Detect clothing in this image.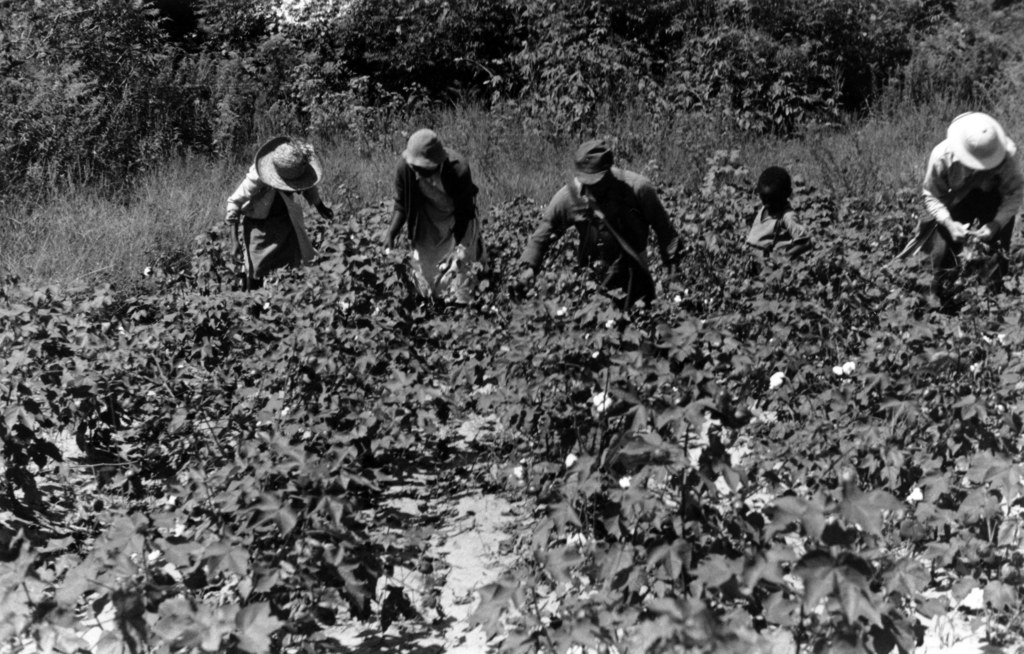
Detection: 908,99,1015,274.
